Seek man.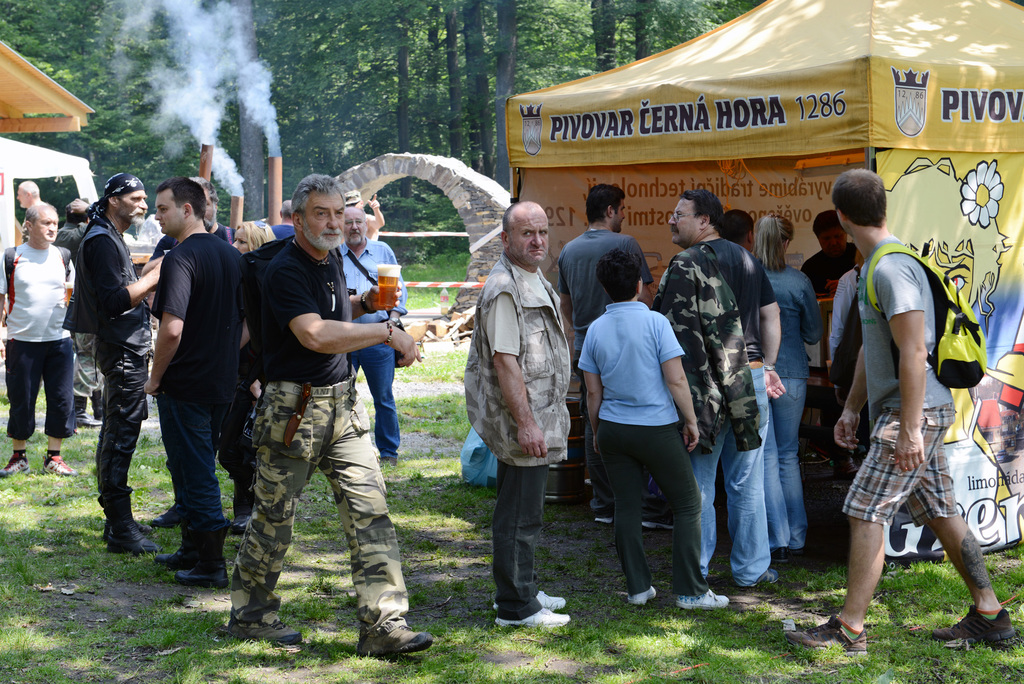
bbox=(333, 200, 416, 470).
